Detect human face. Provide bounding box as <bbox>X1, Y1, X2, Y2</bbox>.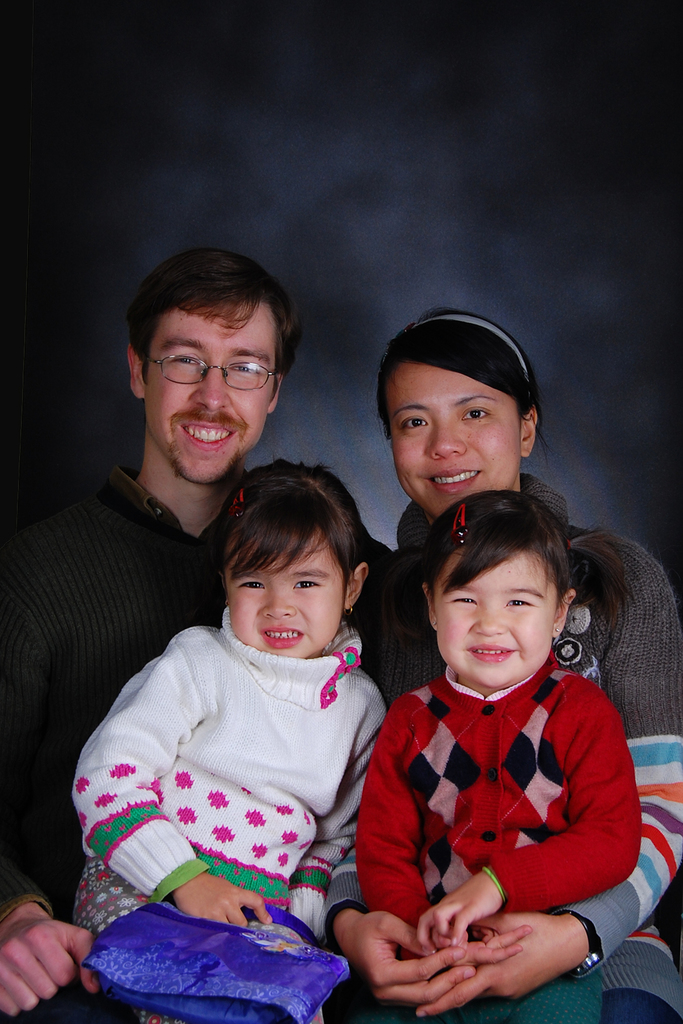
<bbox>381, 358, 523, 515</bbox>.
